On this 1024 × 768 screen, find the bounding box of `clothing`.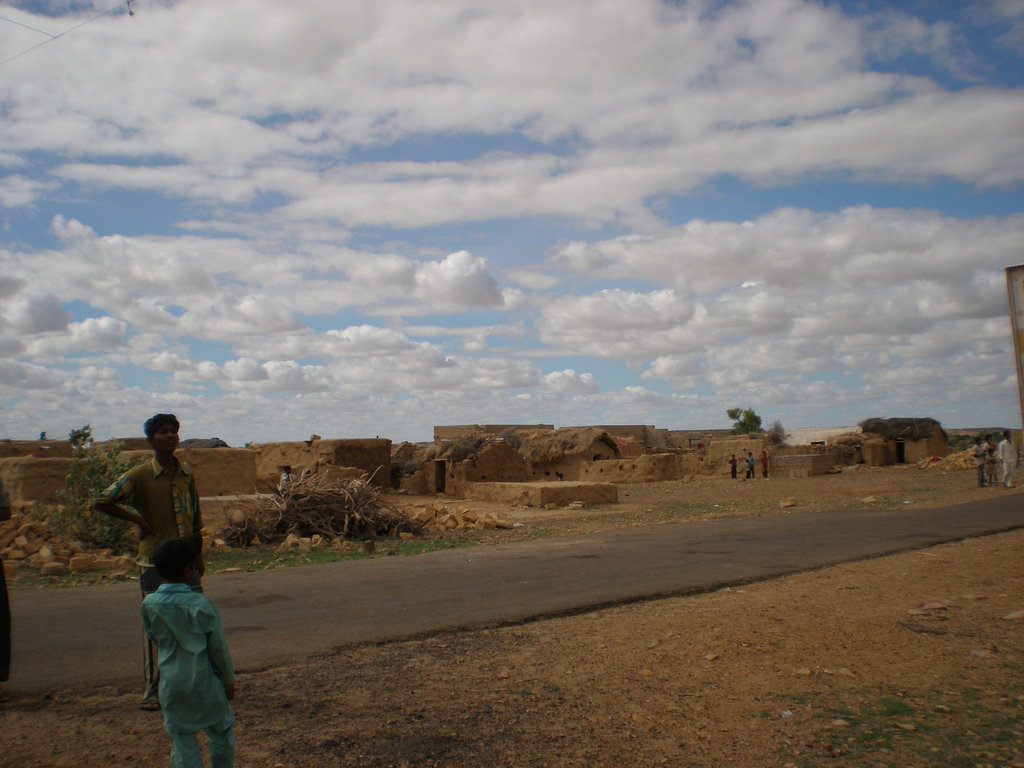
Bounding box: Rect(997, 438, 1018, 486).
